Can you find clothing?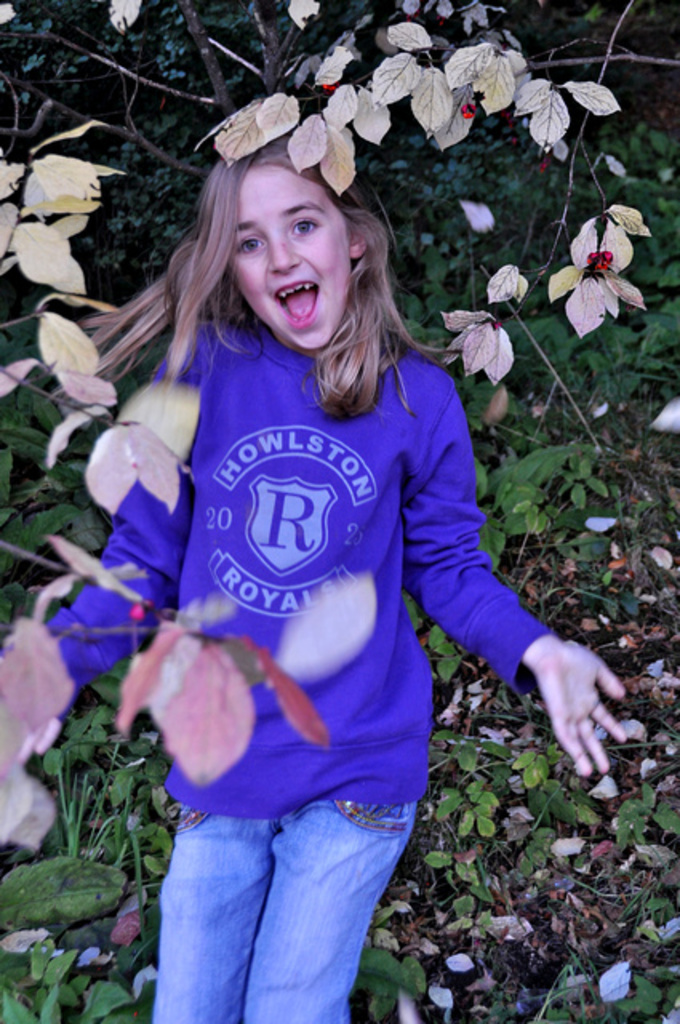
Yes, bounding box: 42/314/547/1022.
